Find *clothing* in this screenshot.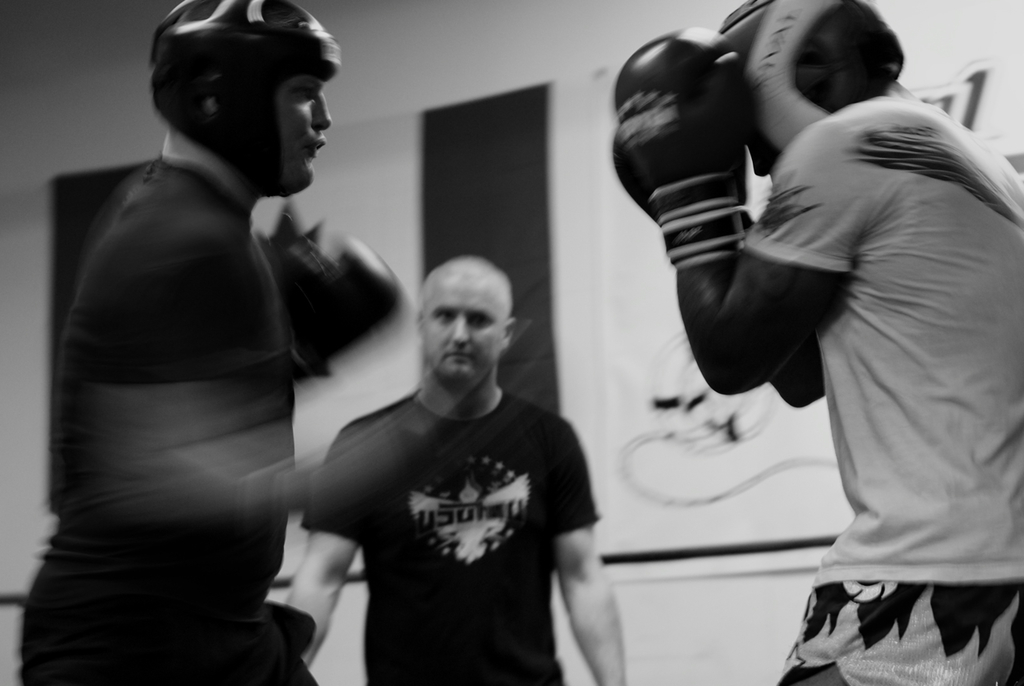
The bounding box for *clothing* is 294 389 601 685.
